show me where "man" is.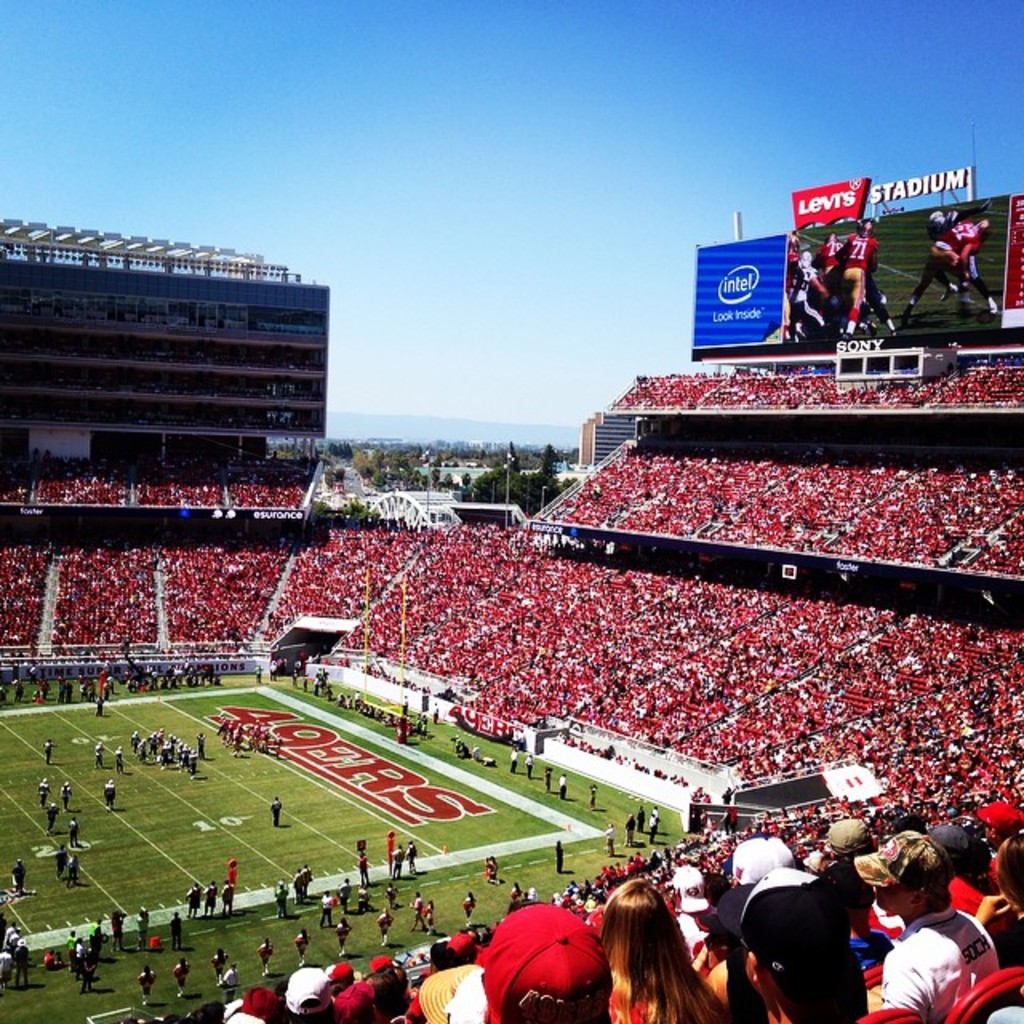
"man" is at l=272, t=878, r=290, b=915.
